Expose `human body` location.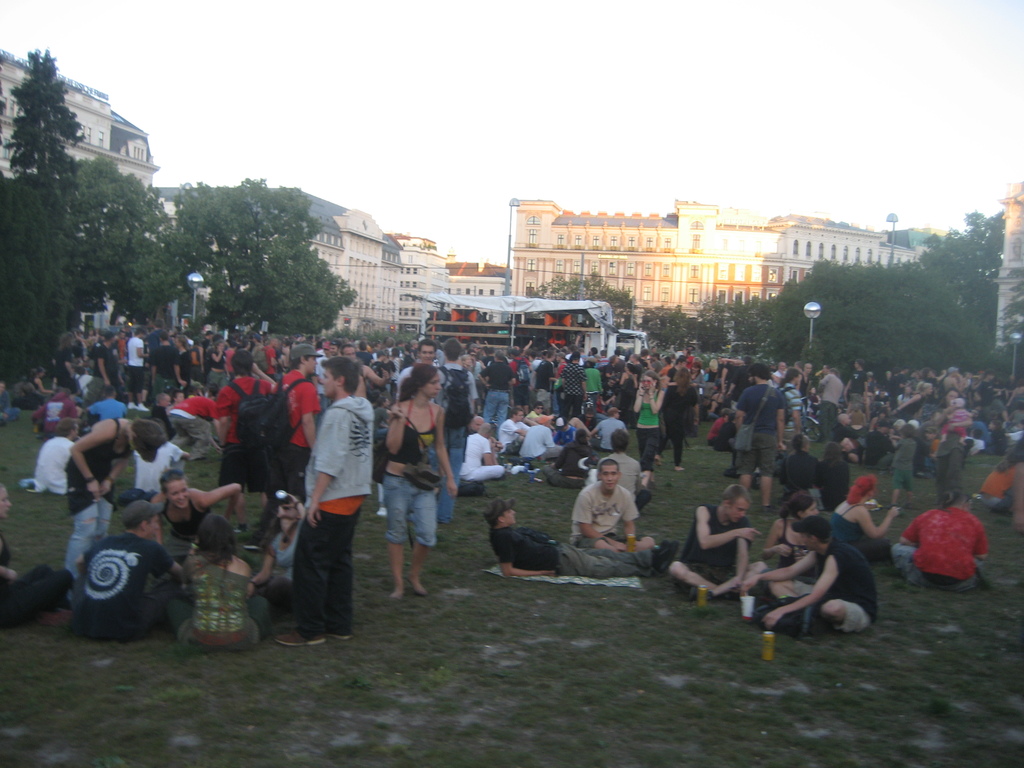
Exposed at (890,484,964,588).
